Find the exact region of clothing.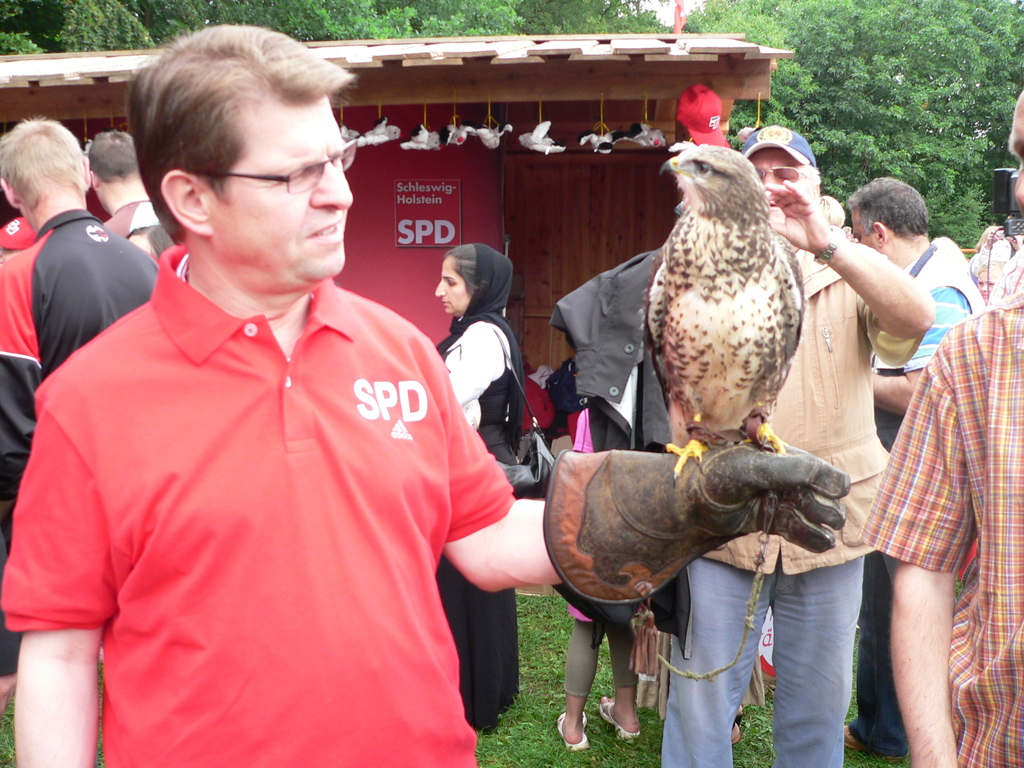
Exact region: [left=860, top=300, right=1023, bottom=767].
